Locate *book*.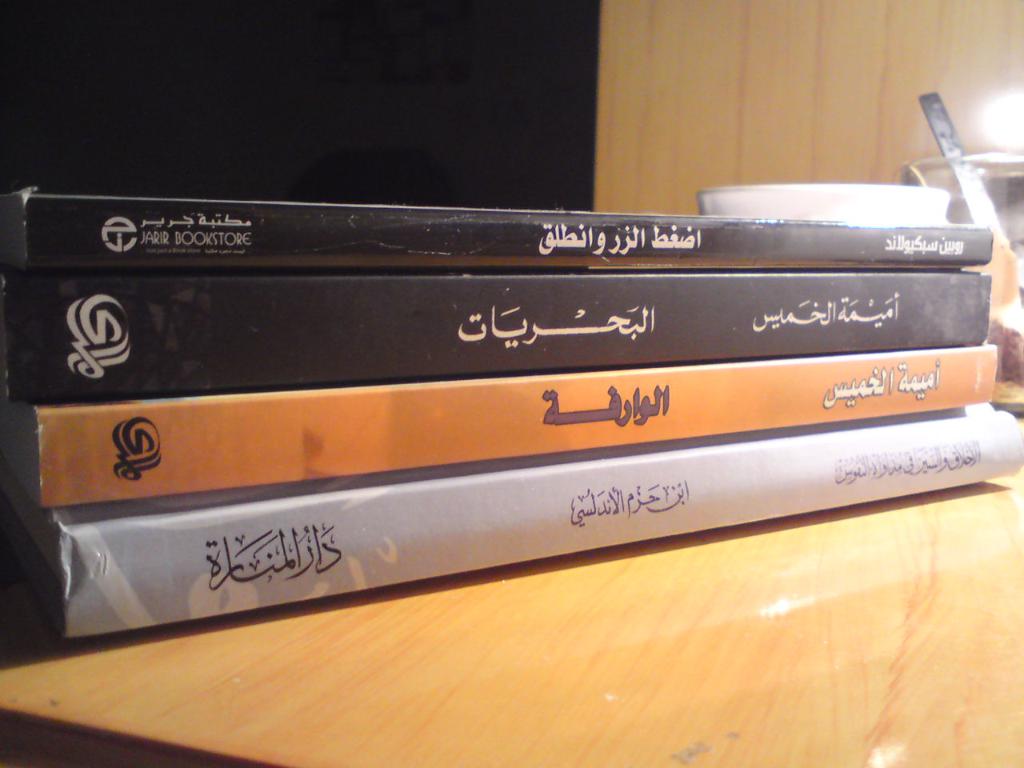
Bounding box: detection(0, 346, 999, 506).
